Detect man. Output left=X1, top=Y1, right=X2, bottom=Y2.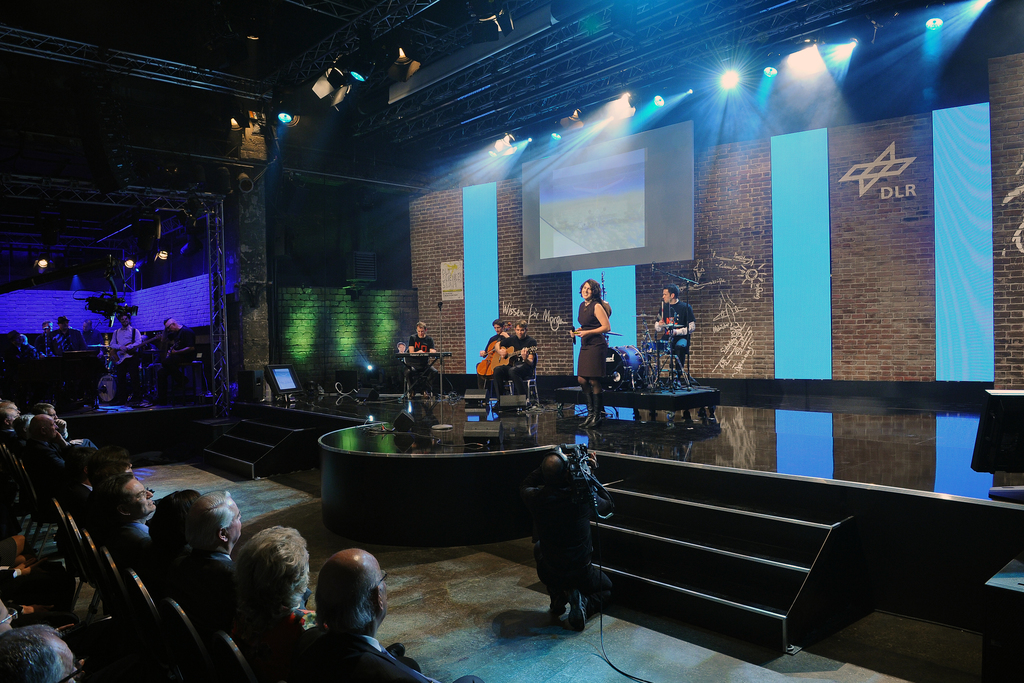
left=525, top=454, right=614, bottom=633.
